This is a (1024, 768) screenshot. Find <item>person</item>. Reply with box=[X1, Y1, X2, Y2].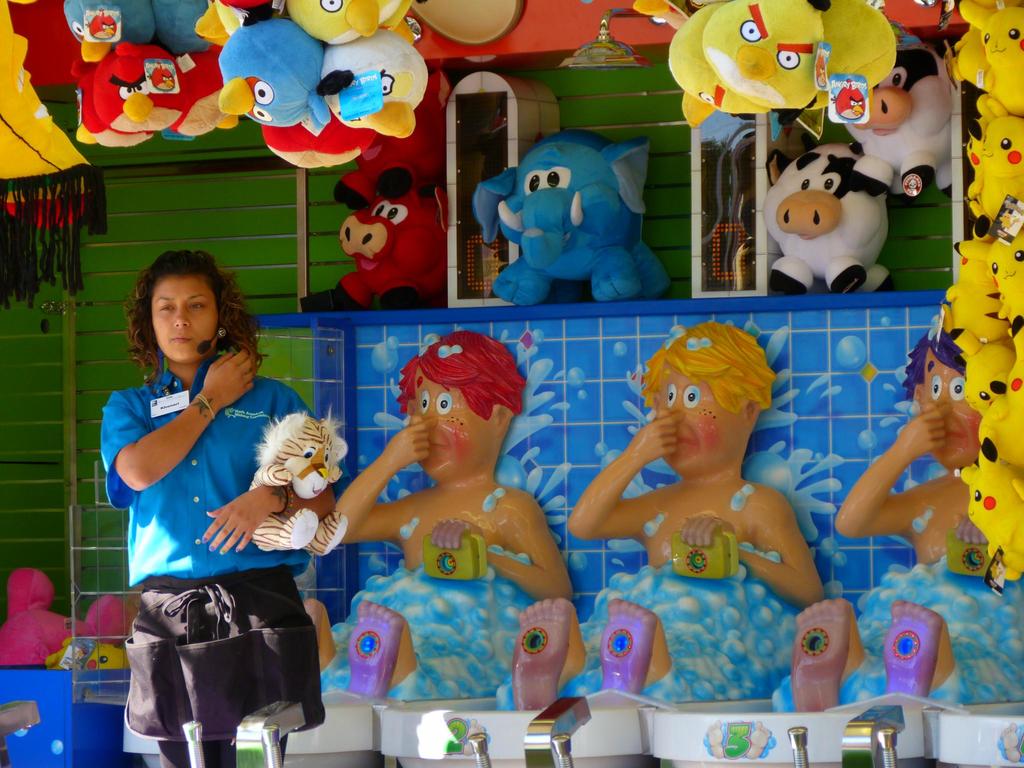
box=[94, 246, 321, 750].
